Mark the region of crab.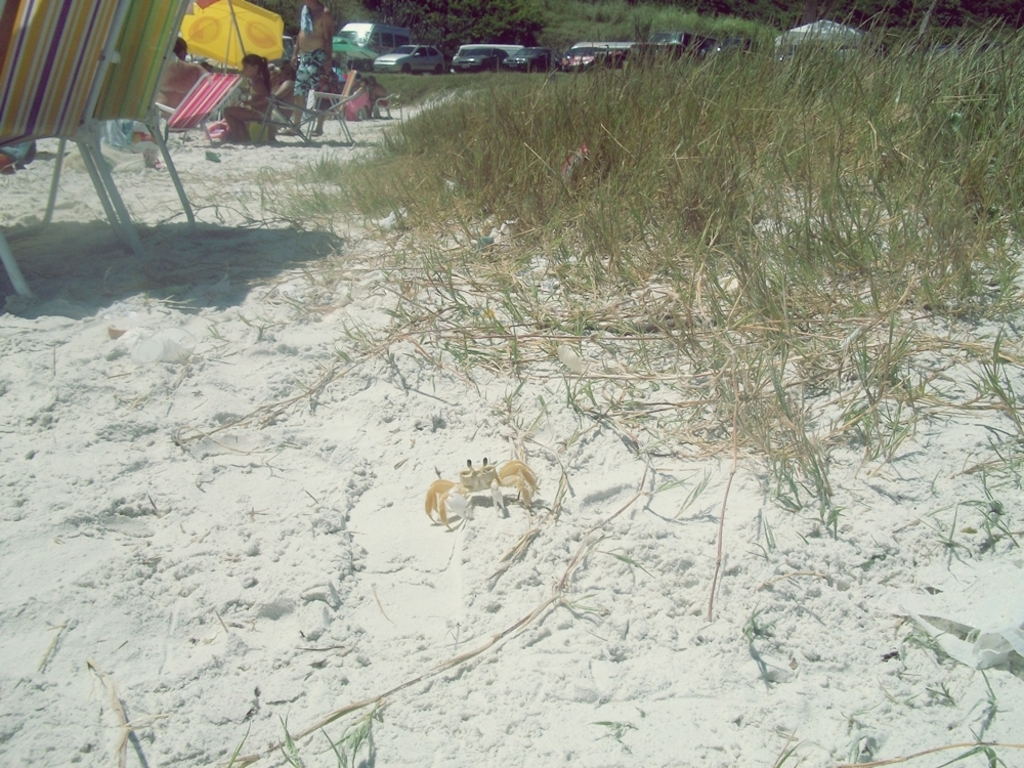
Region: Rect(424, 452, 540, 526).
